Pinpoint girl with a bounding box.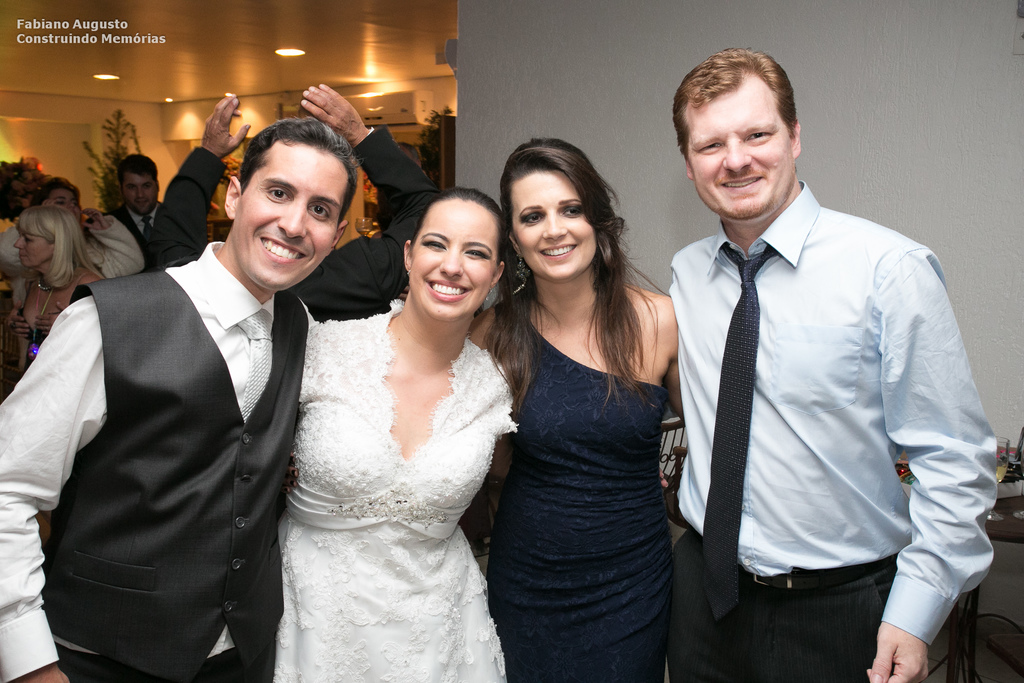
469 136 686 682.
